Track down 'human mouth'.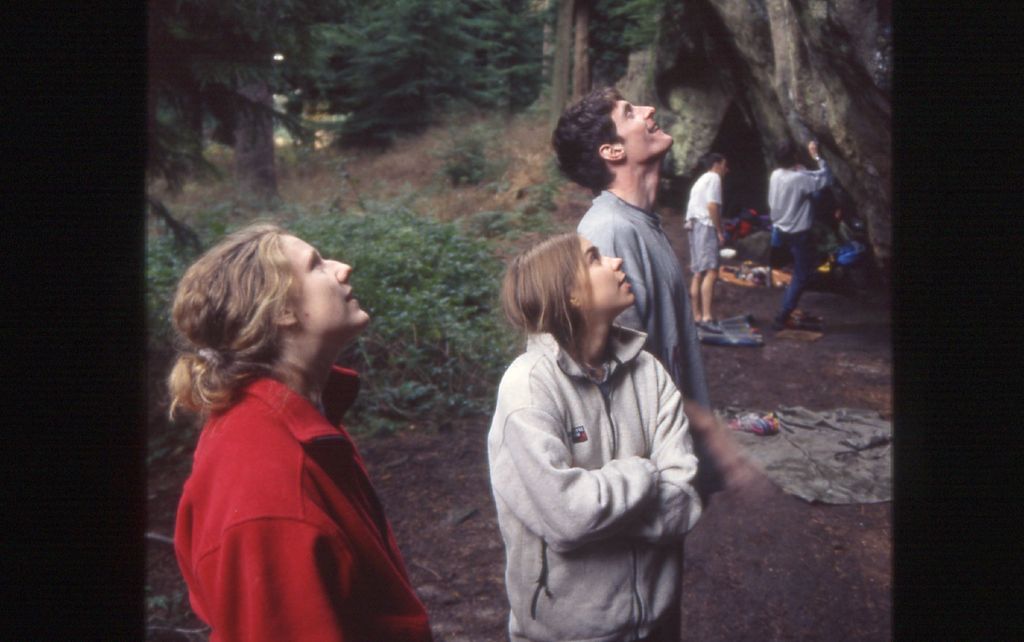
Tracked to <bbox>620, 276, 627, 288</bbox>.
